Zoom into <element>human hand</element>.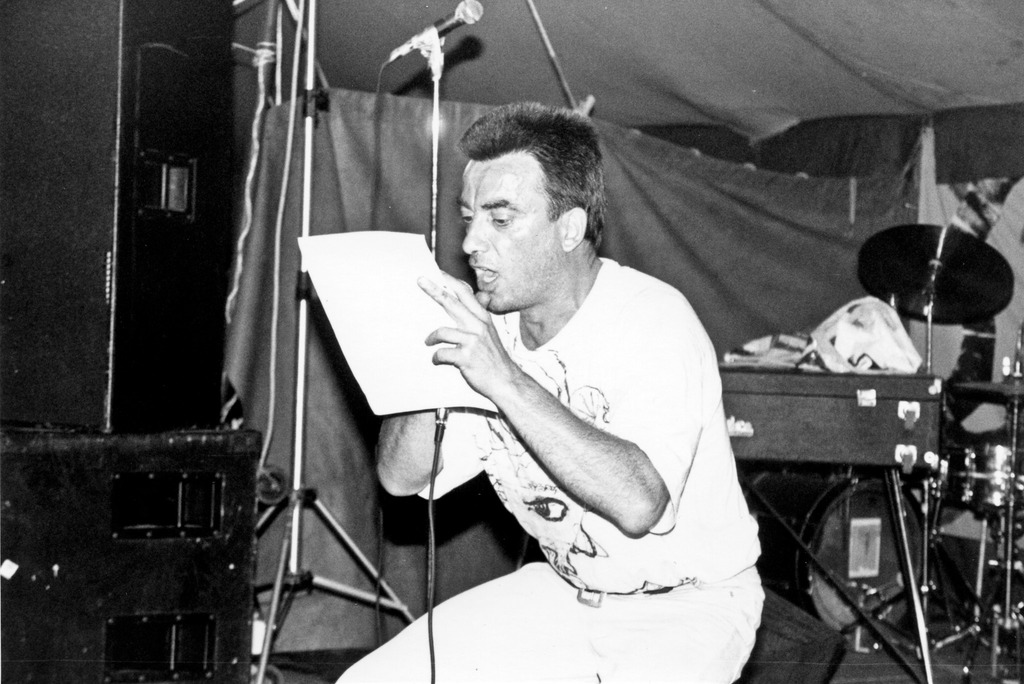
Zoom target: (472, 292, 492, 306).
